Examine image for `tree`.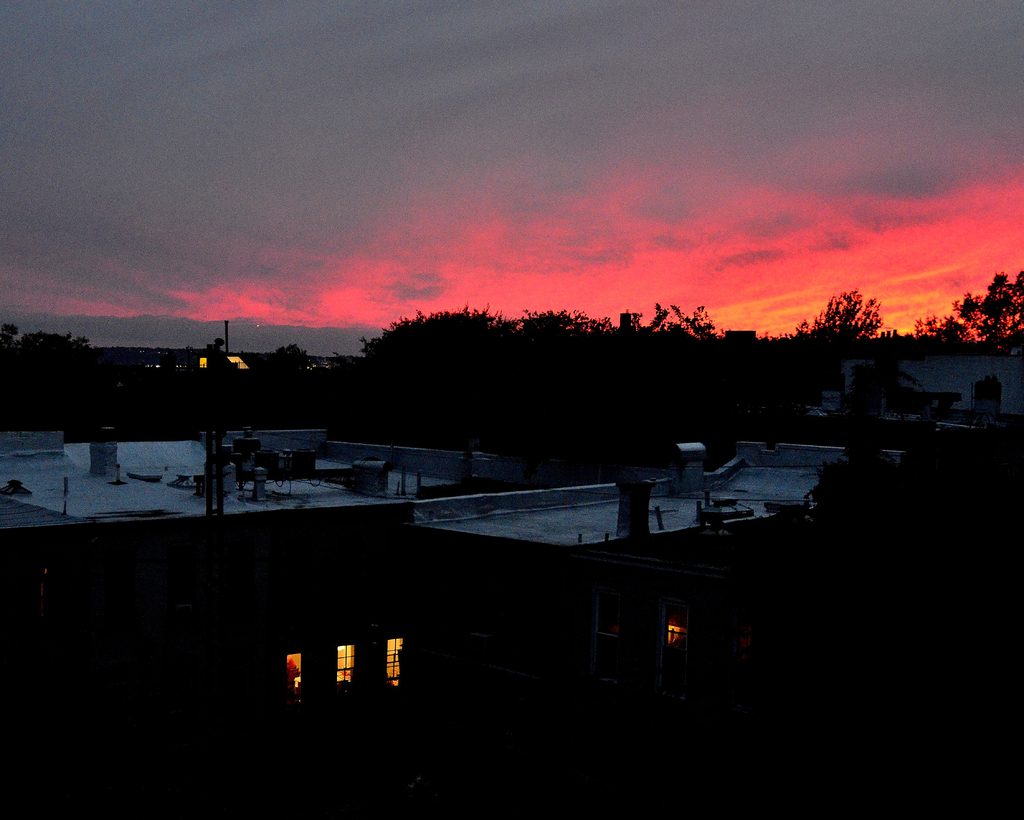
Examination result: rect(918, 269, 1023, 361).
